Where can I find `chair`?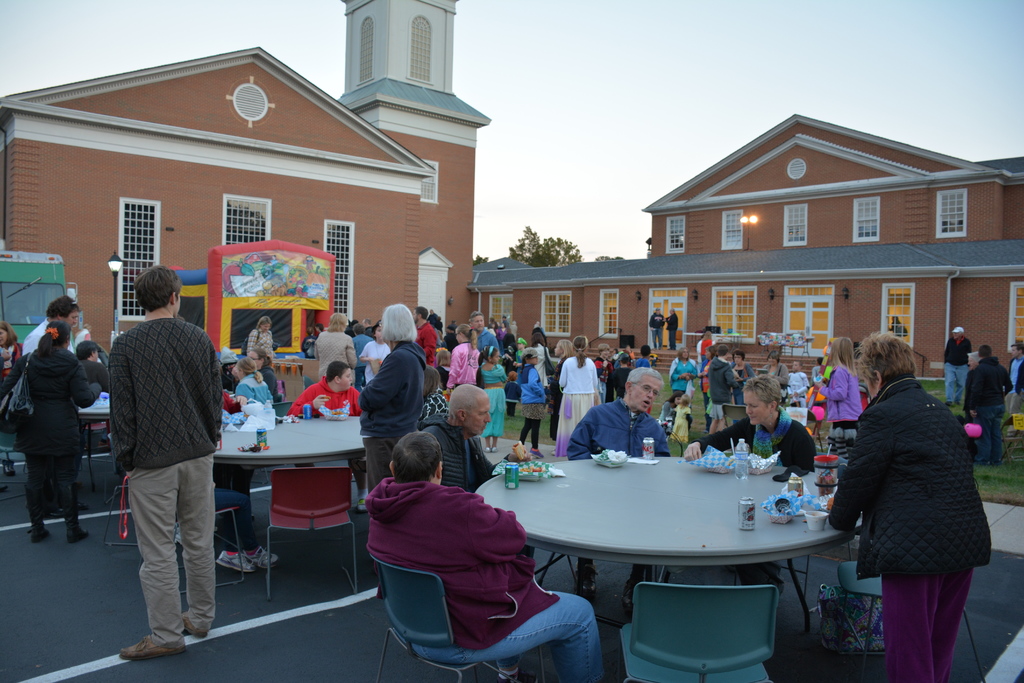
You can find it at BBox(819, 559, 989, 682).
